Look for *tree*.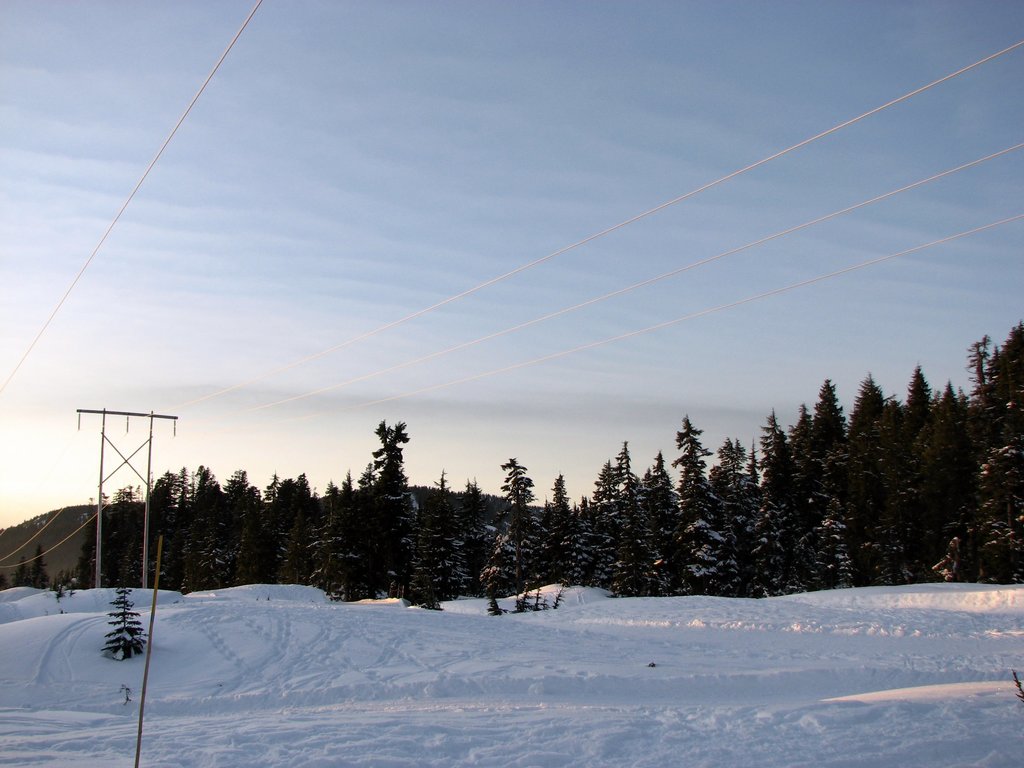
Found: BBox(444, 315, 1023, 594).
